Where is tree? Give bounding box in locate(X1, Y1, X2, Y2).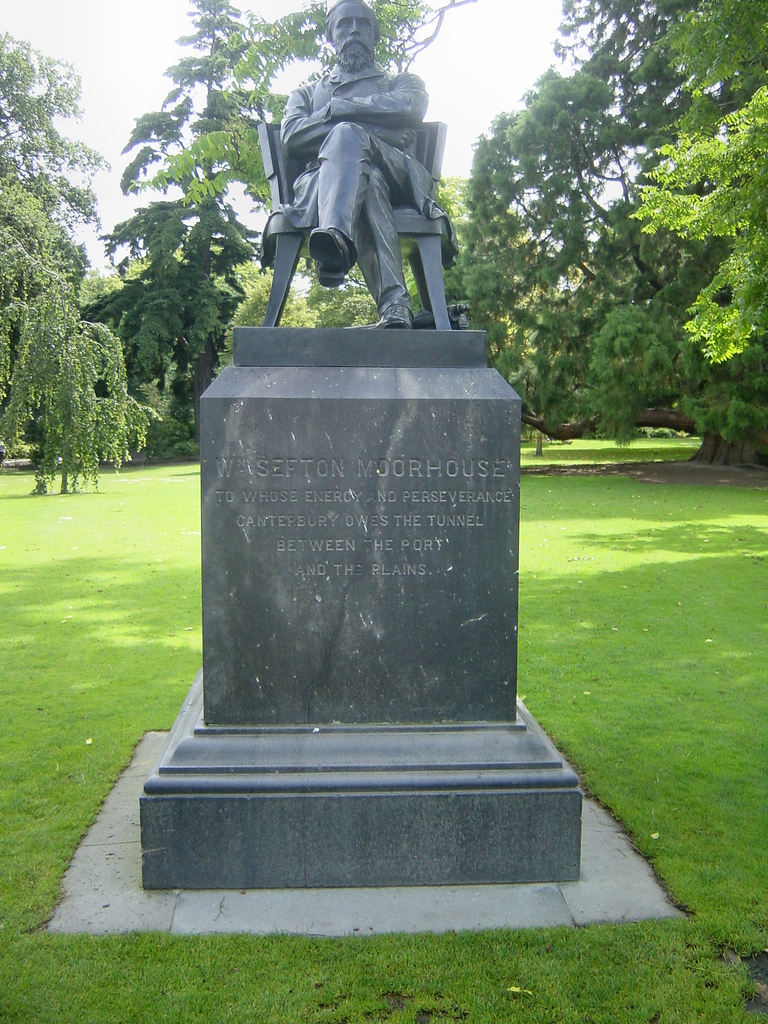
locate(156, 0, 492, 268).
